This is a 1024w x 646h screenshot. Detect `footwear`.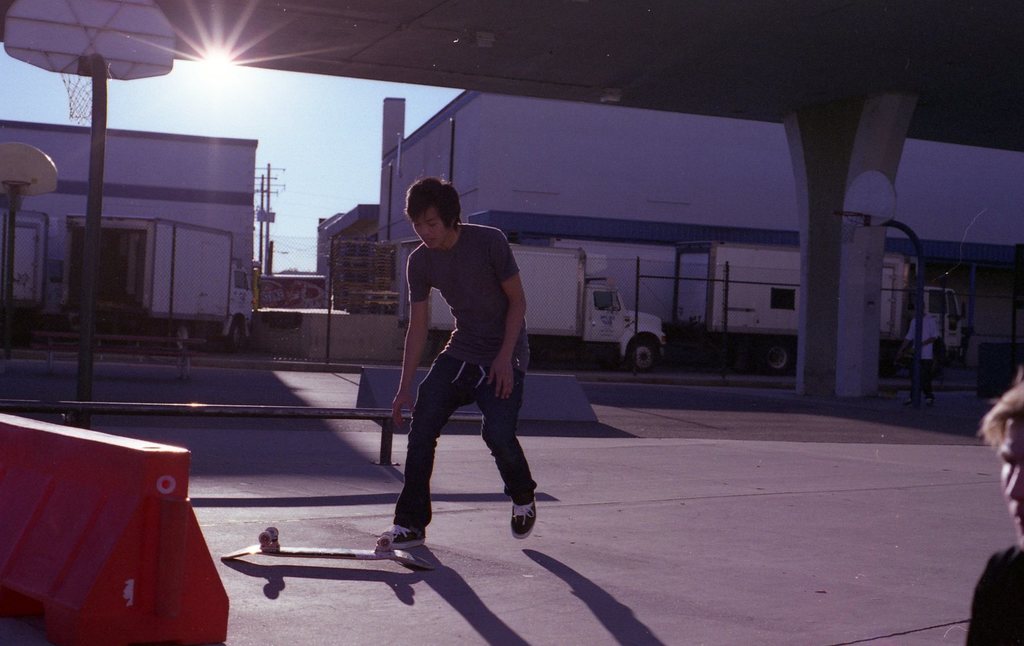
detection(380, 522, 424, 548).
